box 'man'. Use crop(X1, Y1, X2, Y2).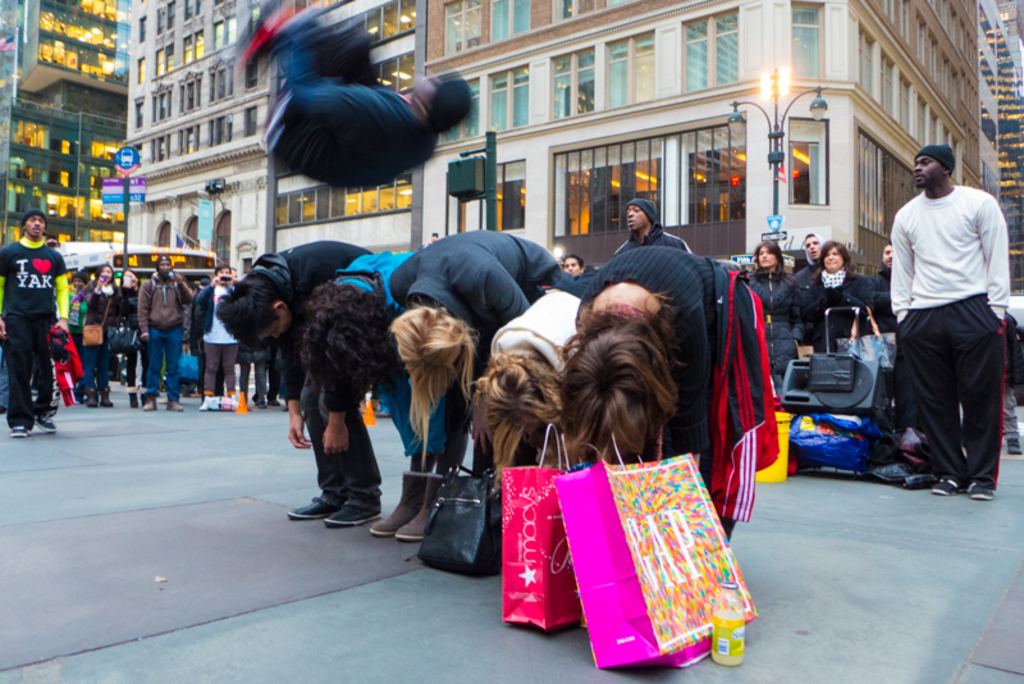
crop(137, 255, 192, 411).
